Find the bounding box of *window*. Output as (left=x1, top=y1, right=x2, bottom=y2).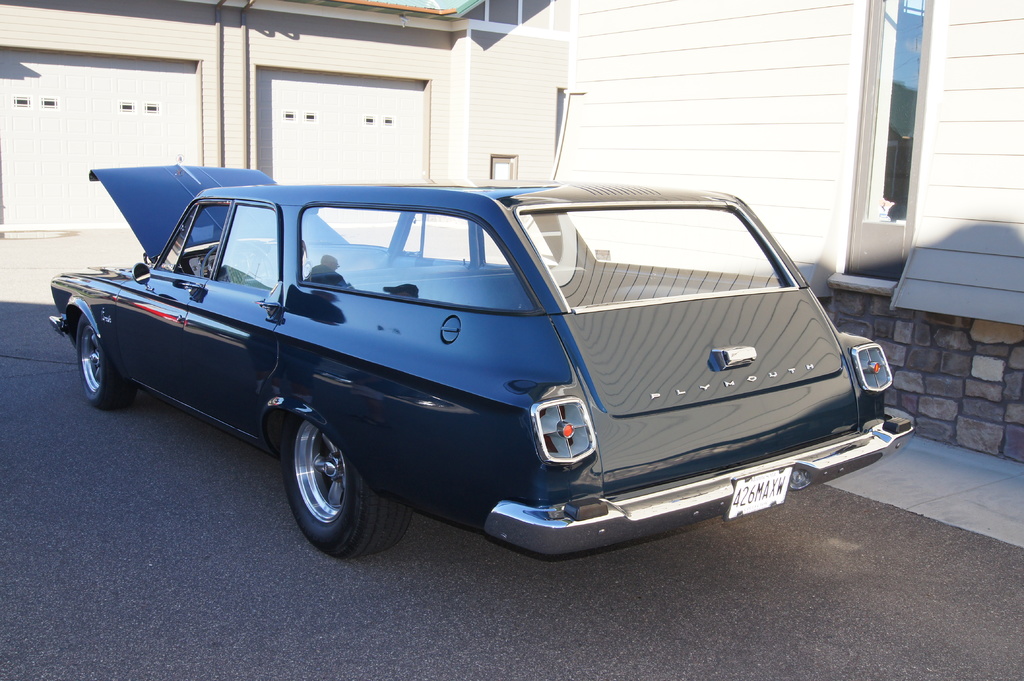
(left=282, top=109, right=294, bottom=118).
